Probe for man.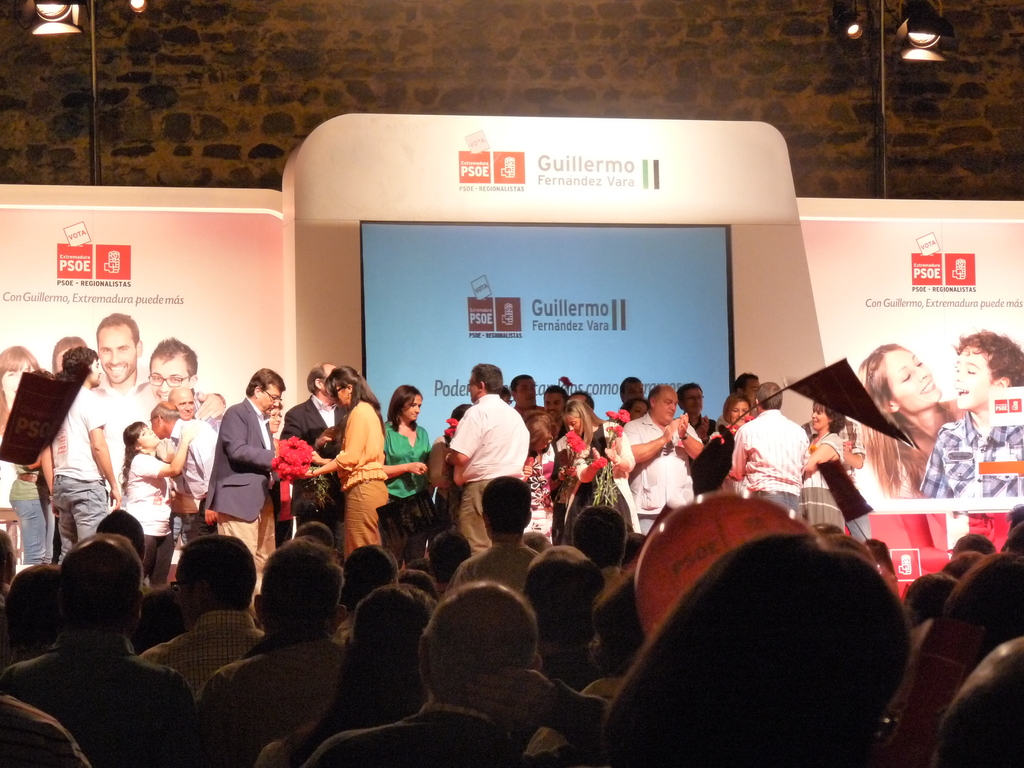
Probe result: 148/339/218/429.
